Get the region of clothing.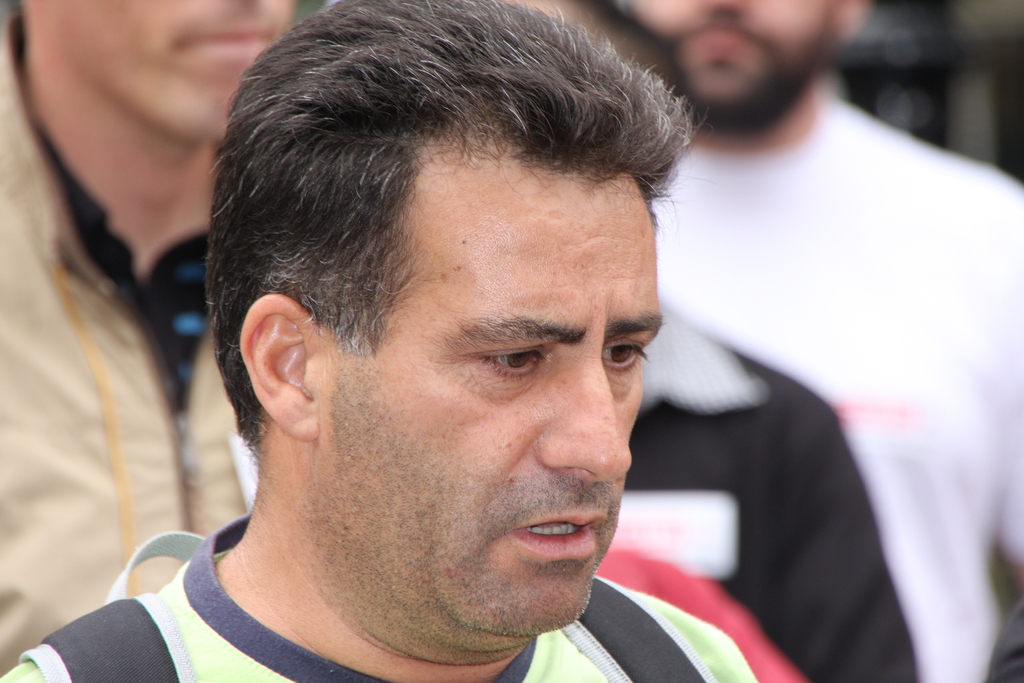
region(0, 10, 258, 671).
